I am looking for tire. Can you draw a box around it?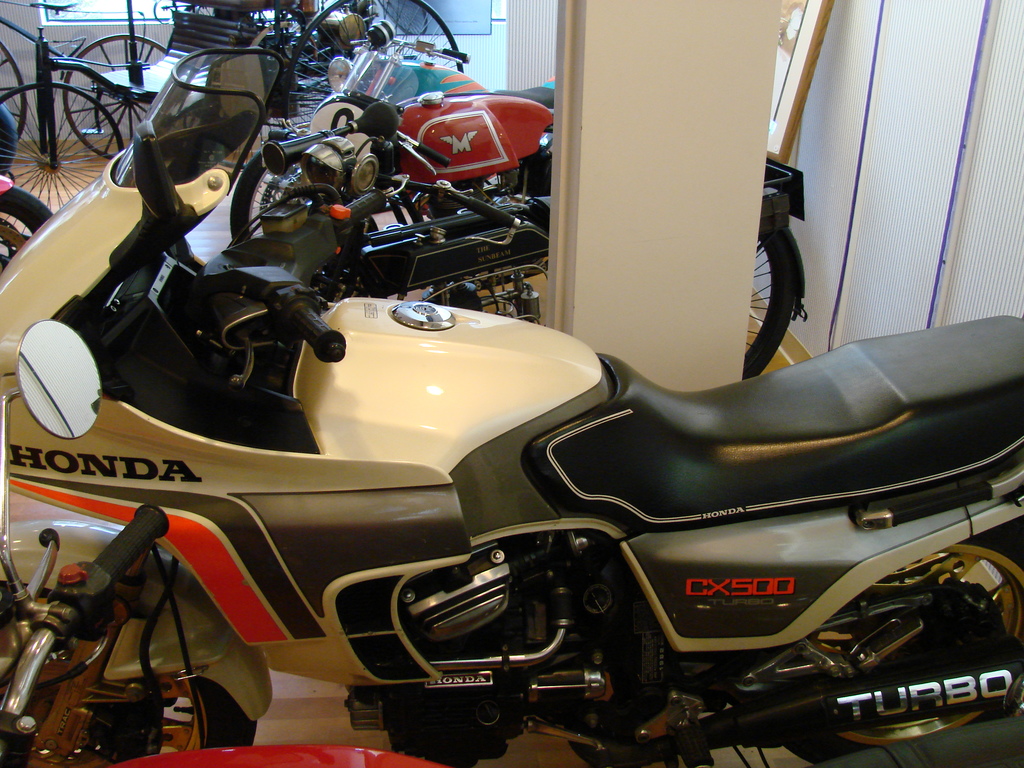
Sure, the bounding box is 778/516/1023/767.
